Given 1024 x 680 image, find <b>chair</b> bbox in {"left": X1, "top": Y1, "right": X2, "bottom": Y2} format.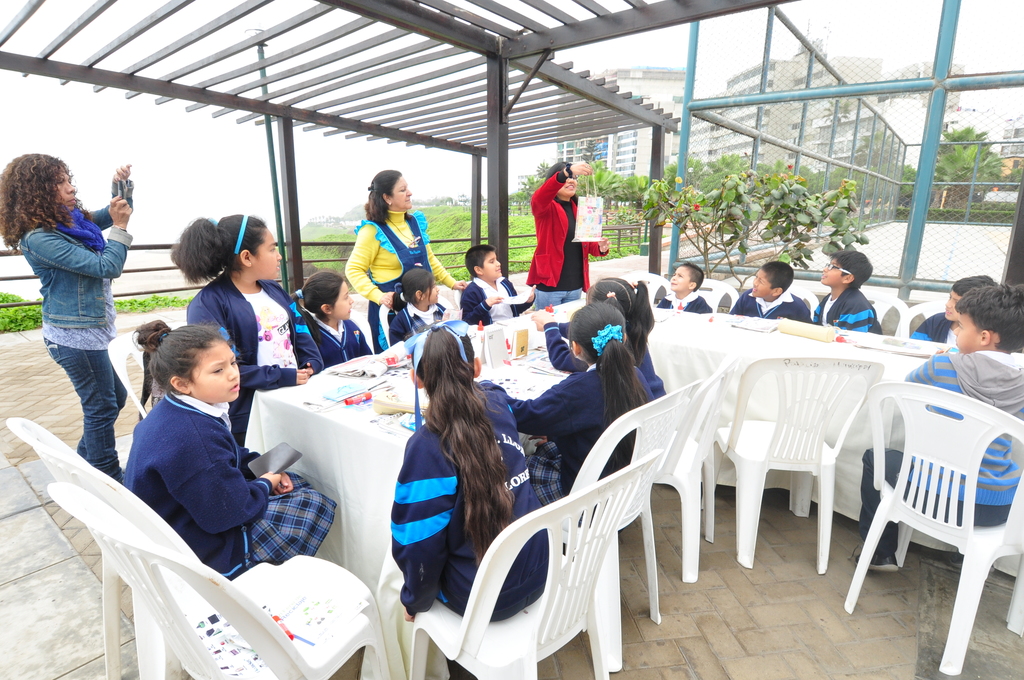
{"left": 350, "top": 308, "right": 378, "bottom": 353}.
